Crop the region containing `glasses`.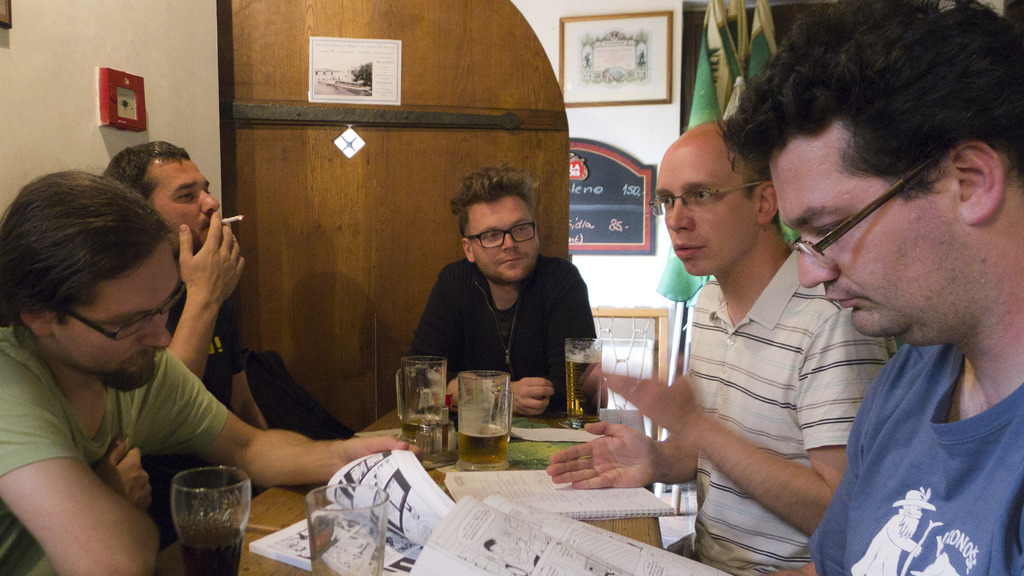
Crop region: [650, 179, 767, 215].
